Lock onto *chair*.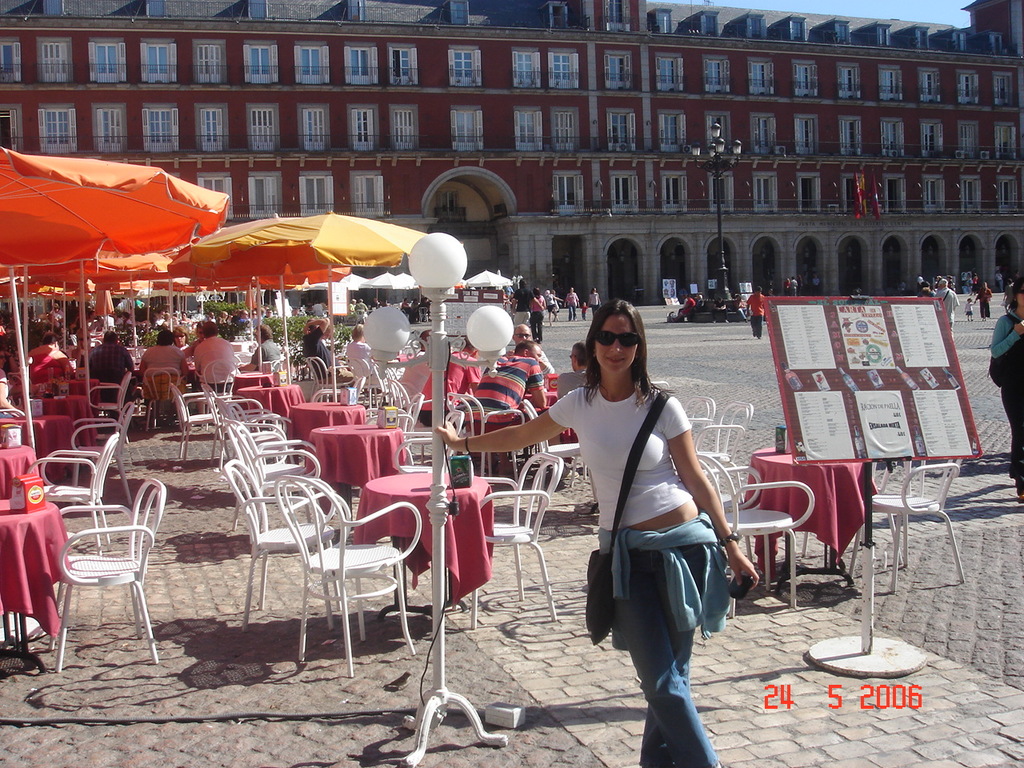
Locked: {"x1": 842, "y1": 458, "x2": 963, "y2": 591}.
